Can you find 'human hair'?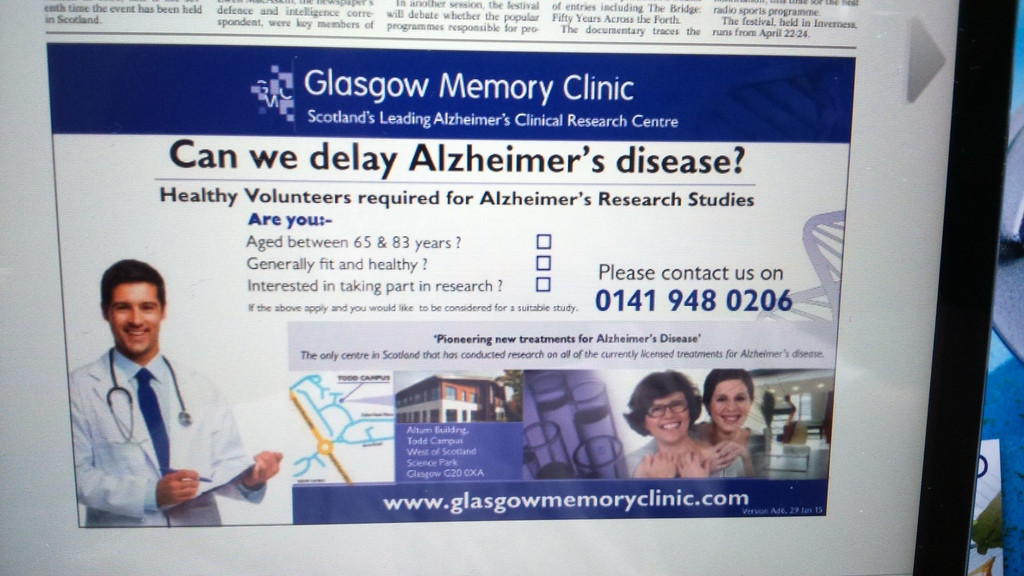
Yes, bounding box: (619, 370, 704, 439).
